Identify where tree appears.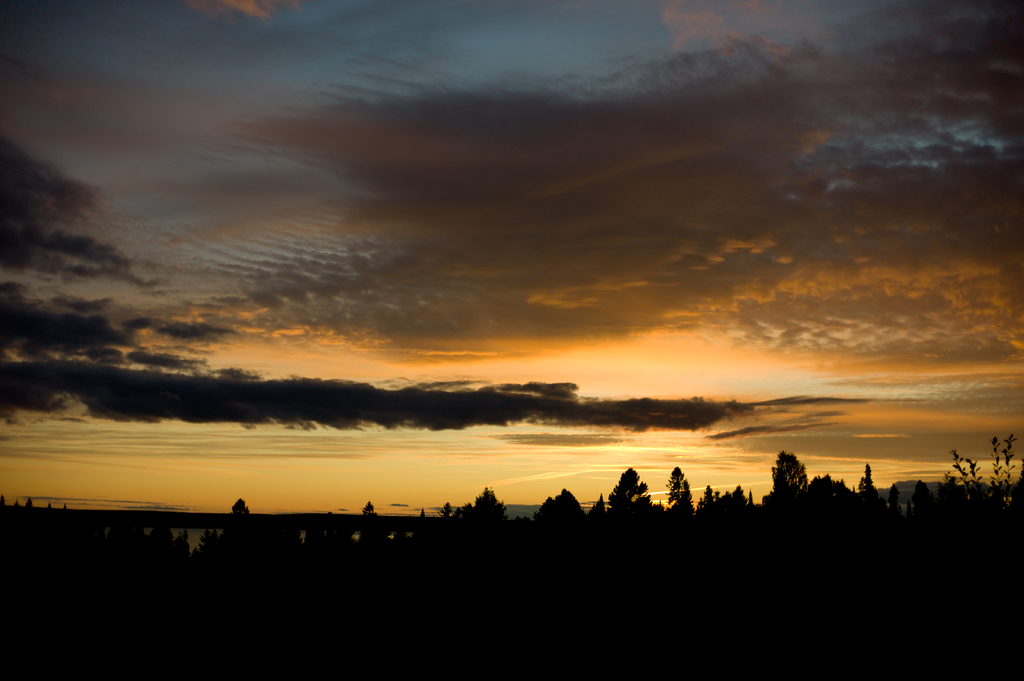
Appears at detection(504, 485, 593, 577).
